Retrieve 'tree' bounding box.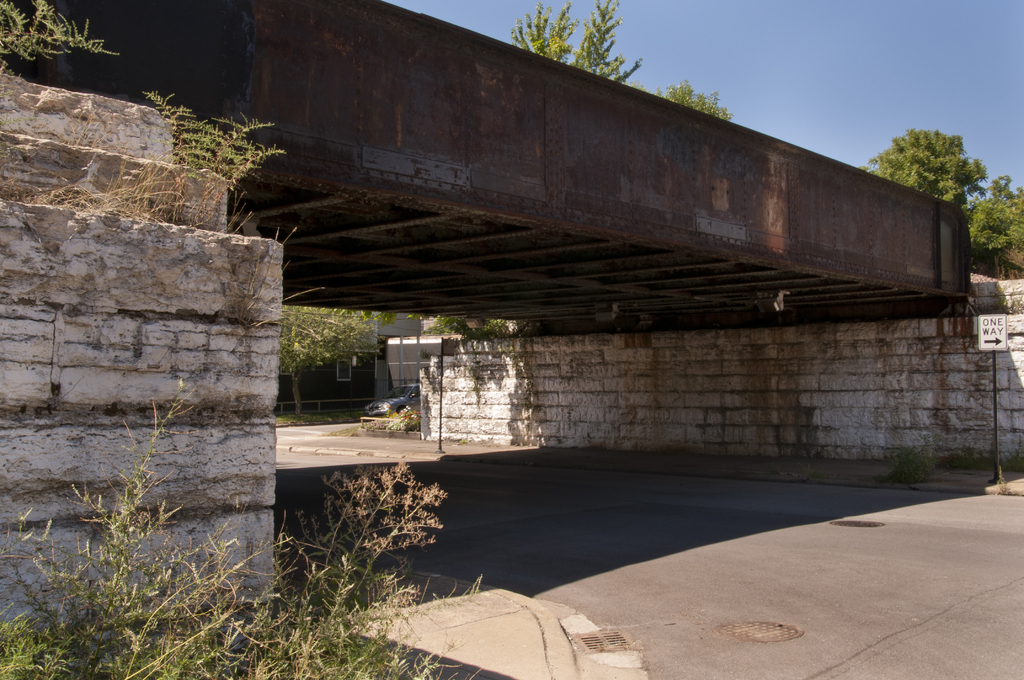
Bounding box: {"left": 511, "top": 0, "right": 734, "bottom": 122}.
